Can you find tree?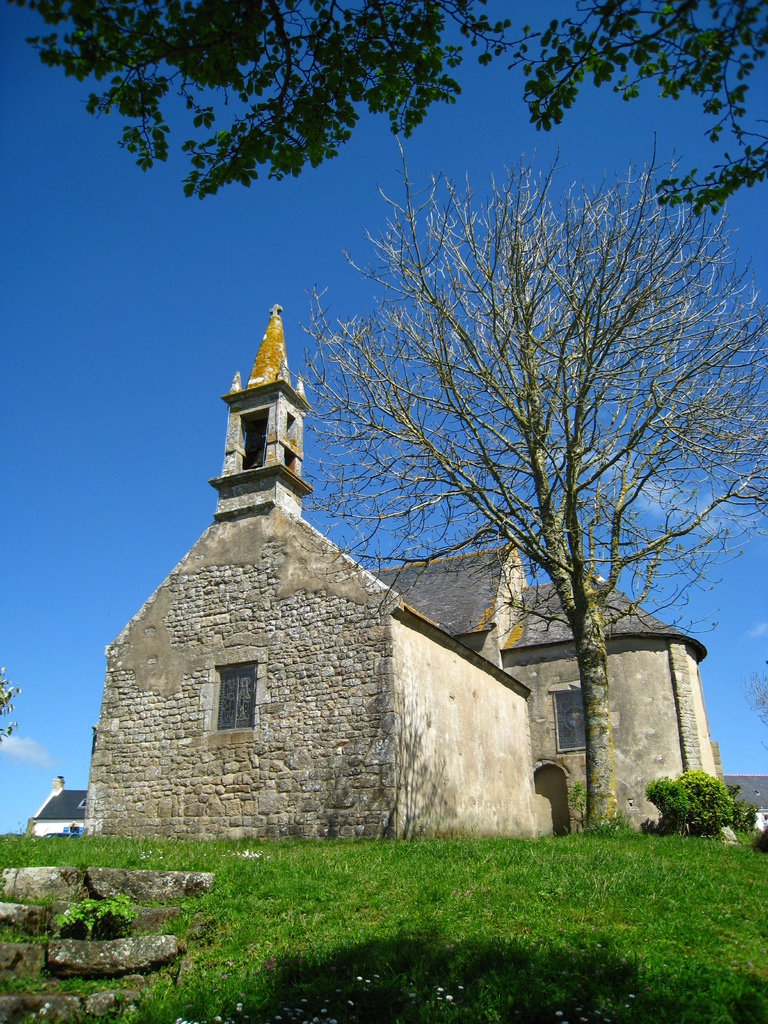
Yes, bounding box: 719 770 767 845.
